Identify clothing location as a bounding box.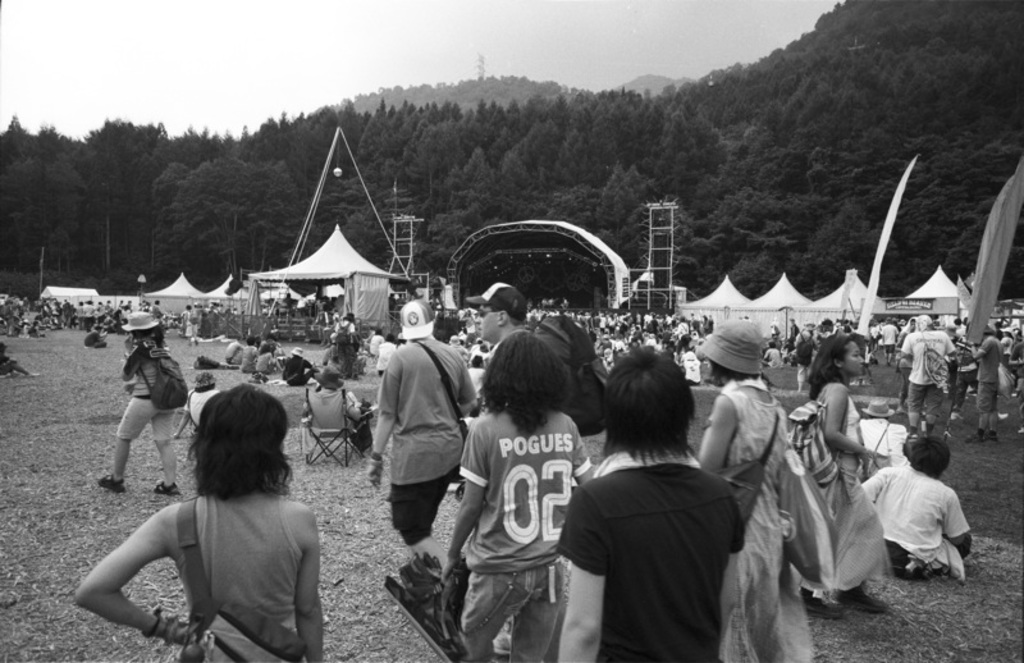
[x1=804, y1=381, x2=891, y2=591].
